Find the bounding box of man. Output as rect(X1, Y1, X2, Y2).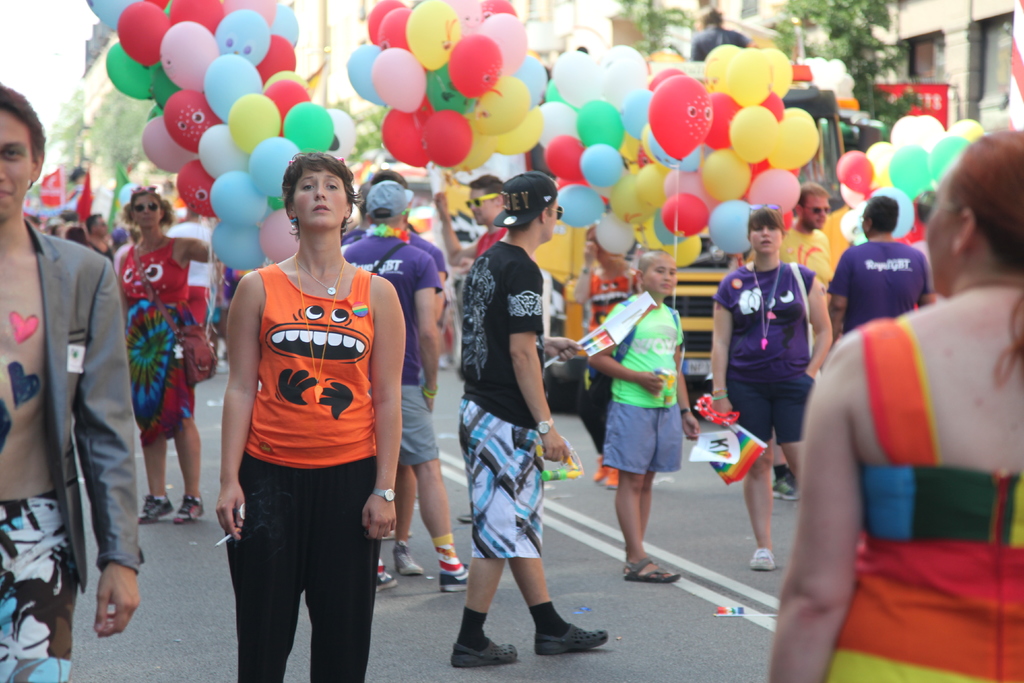
rect(766, 185, 845, 497).
